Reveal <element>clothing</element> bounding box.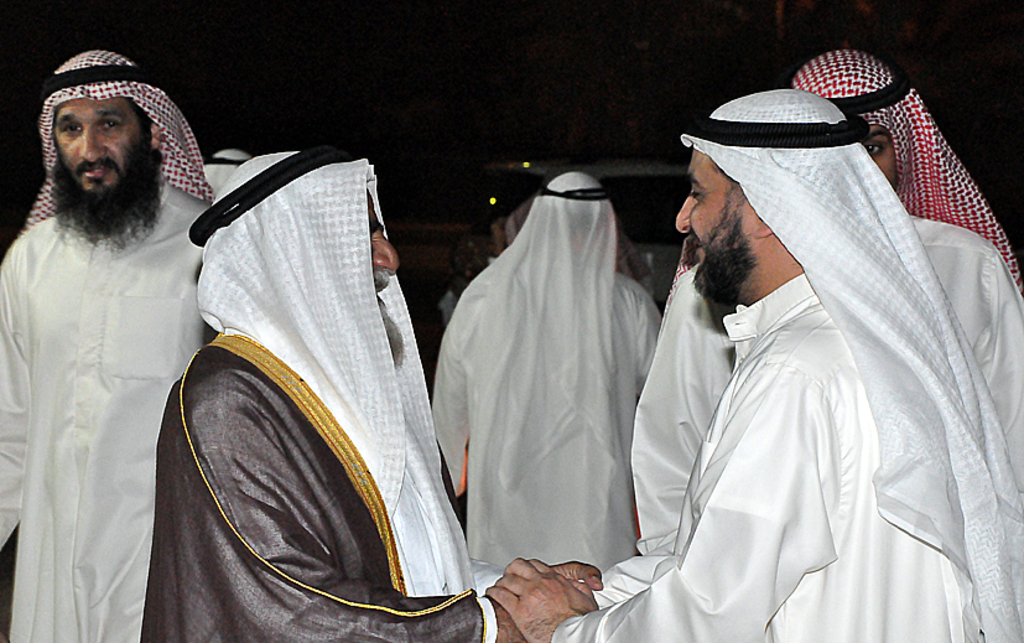
Revealed: 631,191,1023,642.
